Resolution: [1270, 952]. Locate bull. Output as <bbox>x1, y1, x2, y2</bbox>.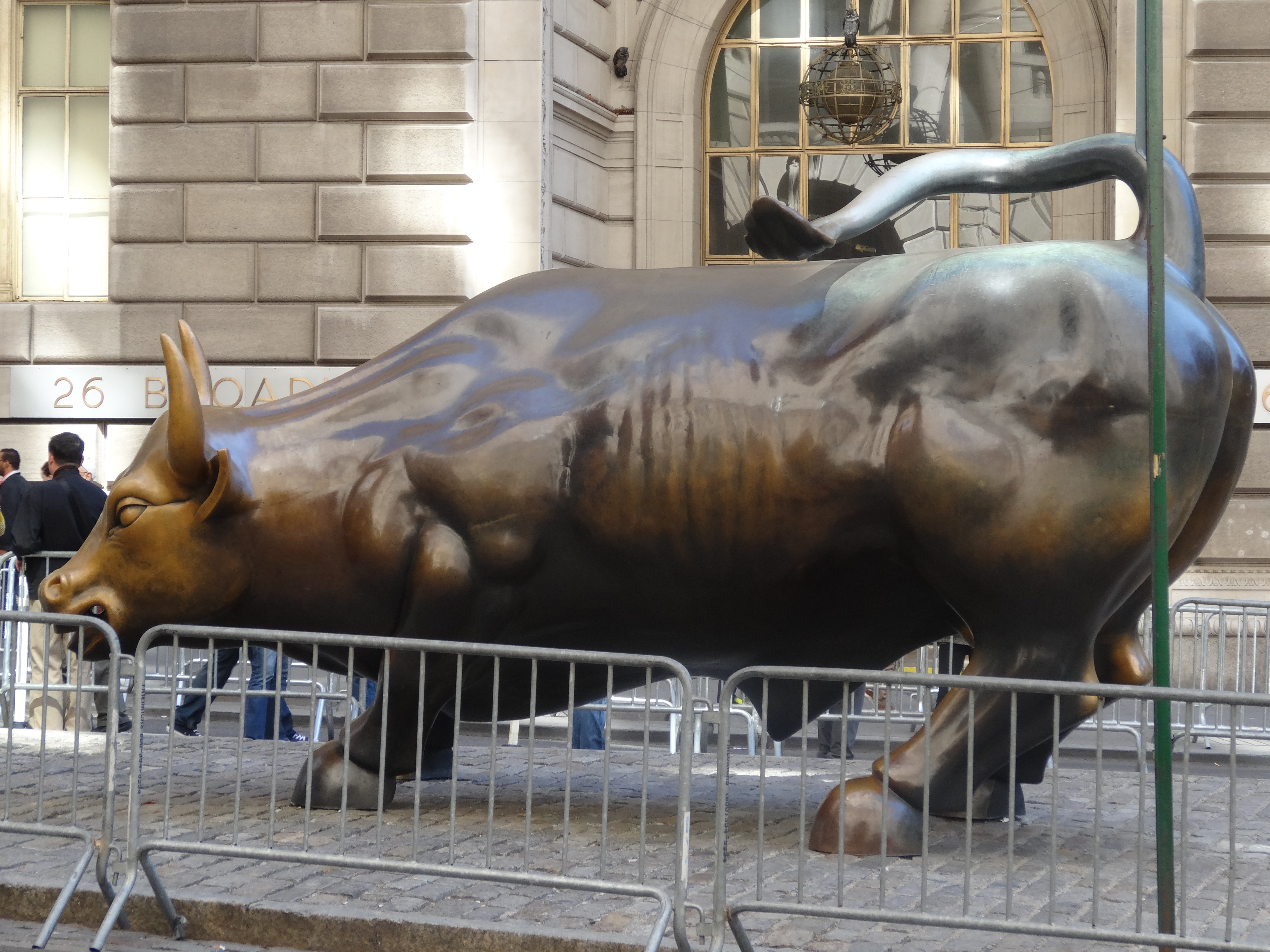
<bbox>10, 34, 326, 223</bbox>.
